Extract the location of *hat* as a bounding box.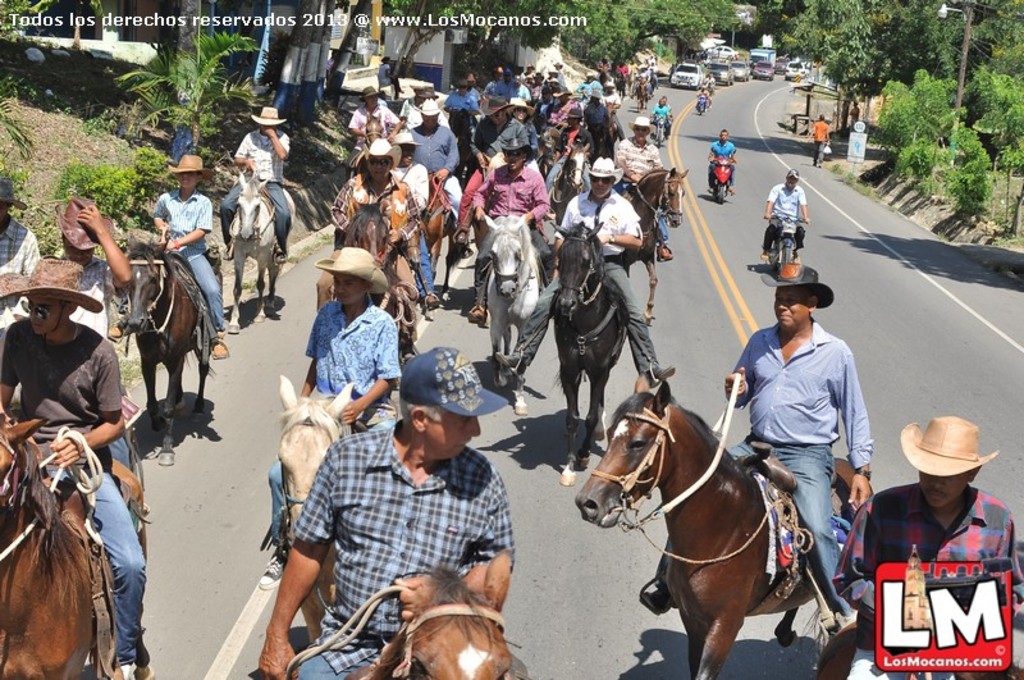
bbox(367, 137, 403, 172).
